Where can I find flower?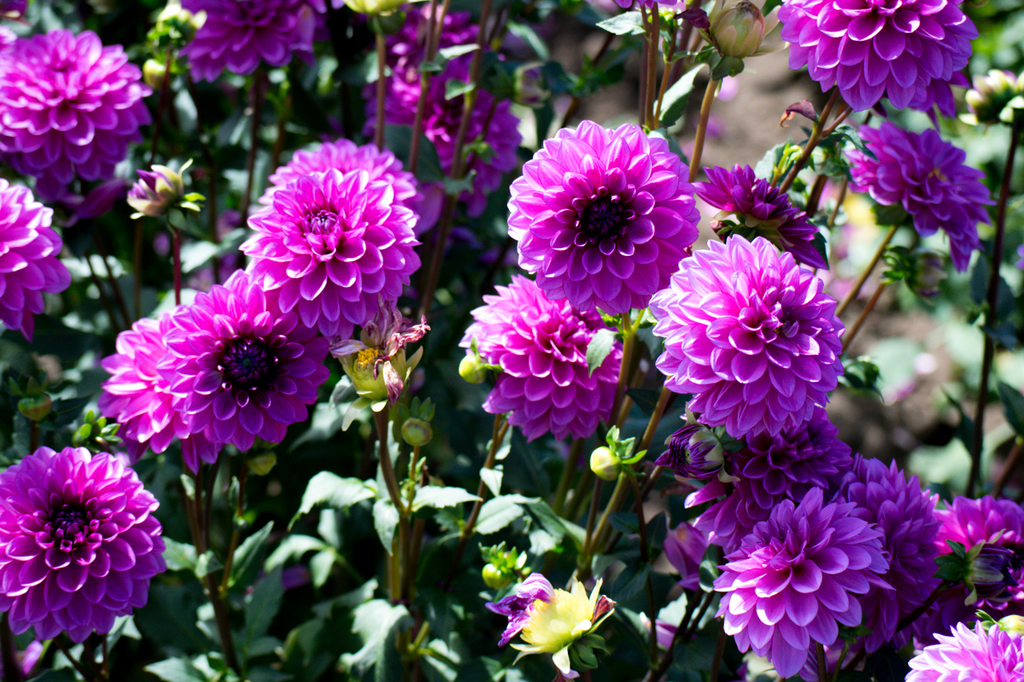
You can find it at <bbox>642, 233, 854, 446</bbox>.
